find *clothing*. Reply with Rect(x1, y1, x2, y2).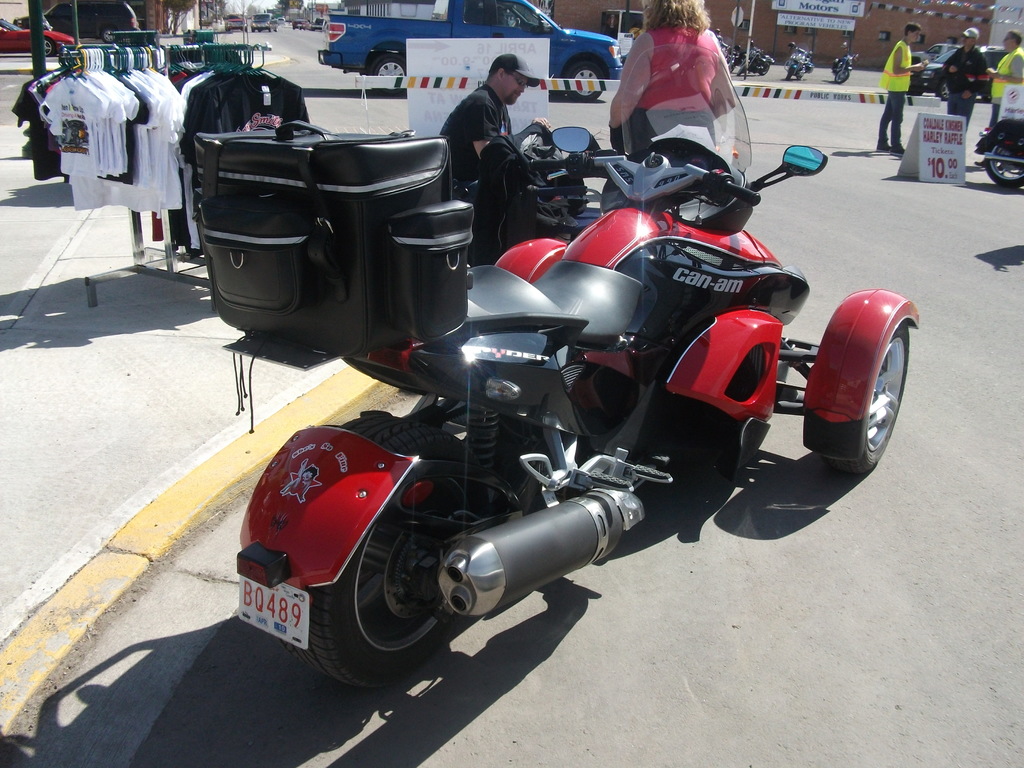
Rect(936, 39, 993, 115).
